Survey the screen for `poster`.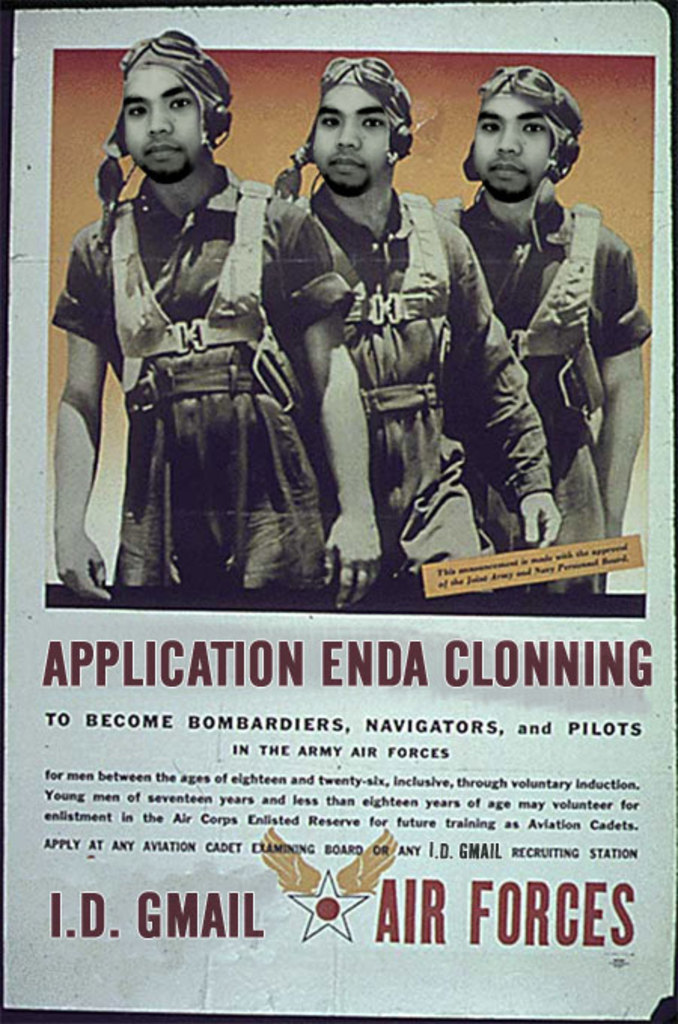
Survey found: box(0, 0, 675, 1018).
